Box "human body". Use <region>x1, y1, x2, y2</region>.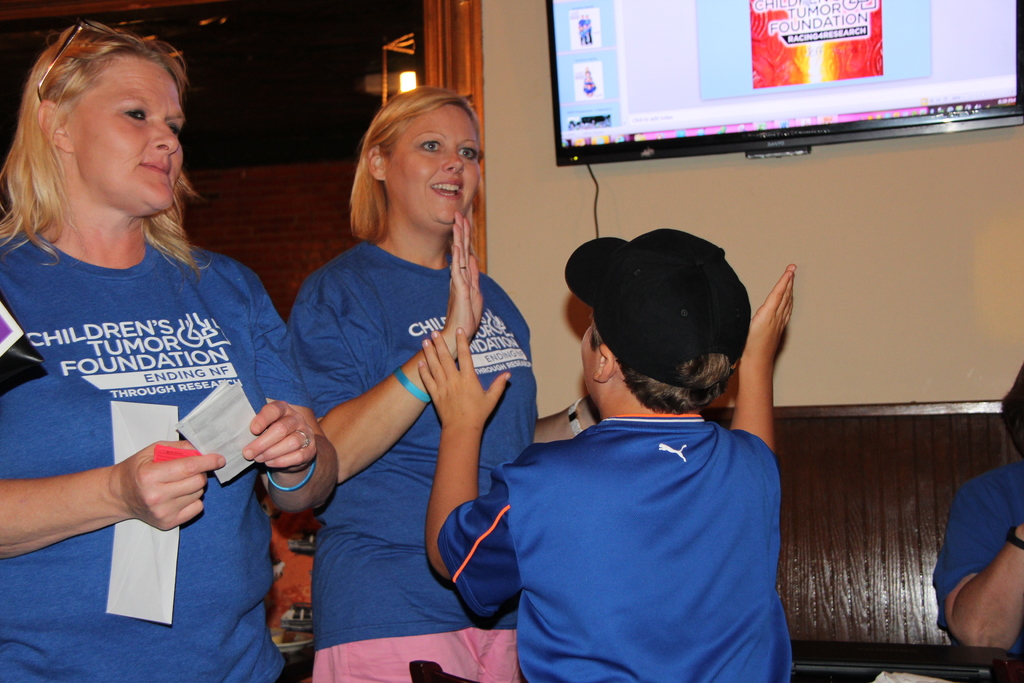
<region>0, 15, 323, 682</region>.
